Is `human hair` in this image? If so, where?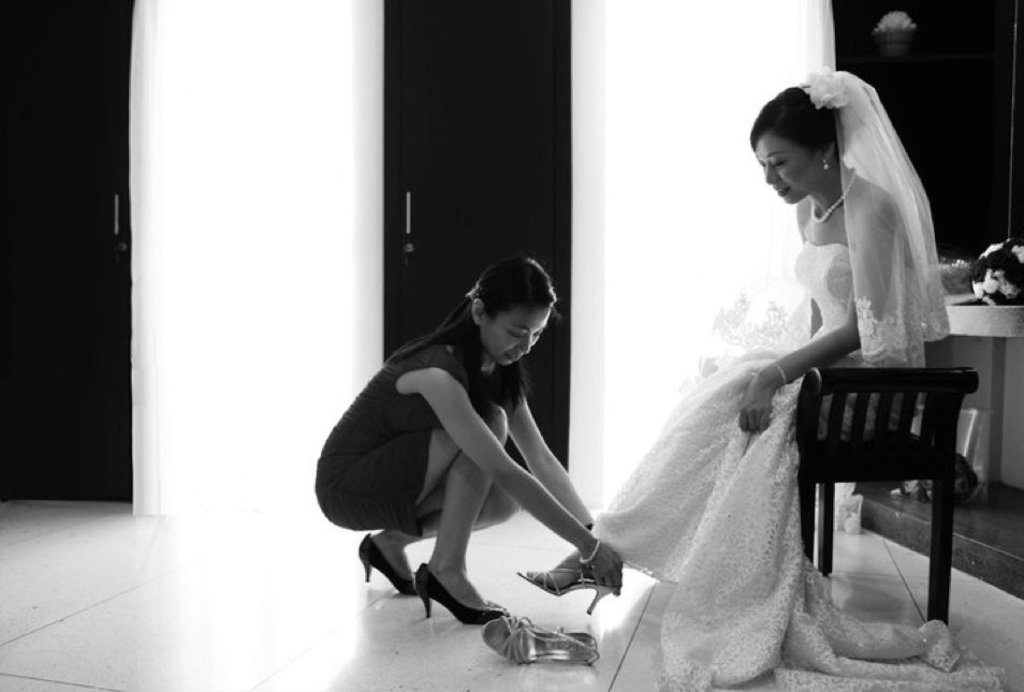
Yes, at x1=390, y1=250, x2=567, y2=418.
